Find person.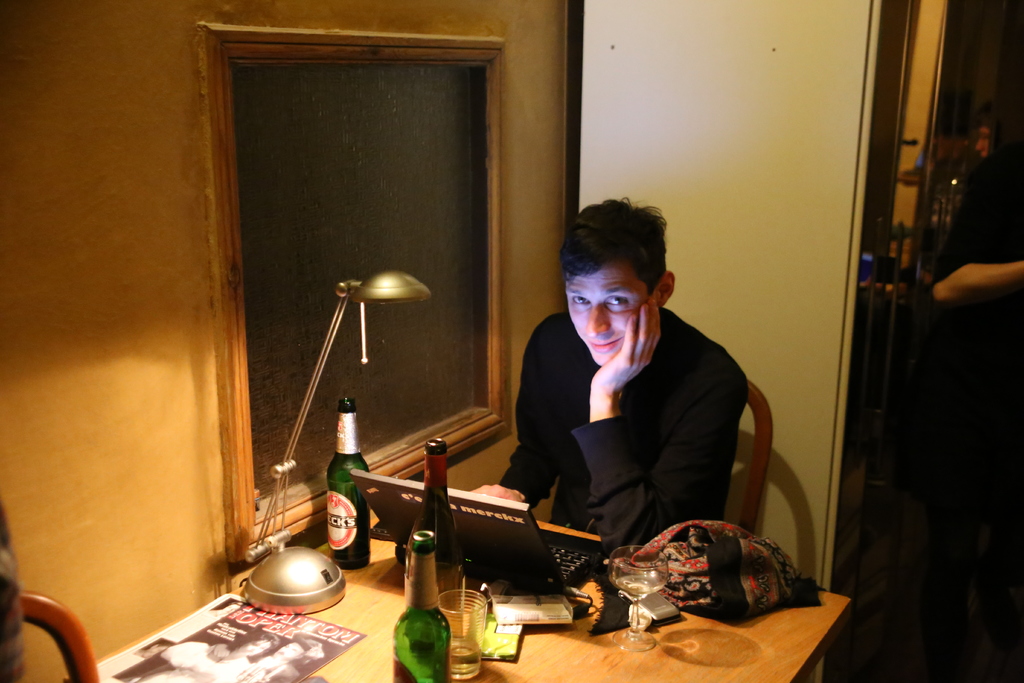
<region>465, 179, 749, 566</region>.
